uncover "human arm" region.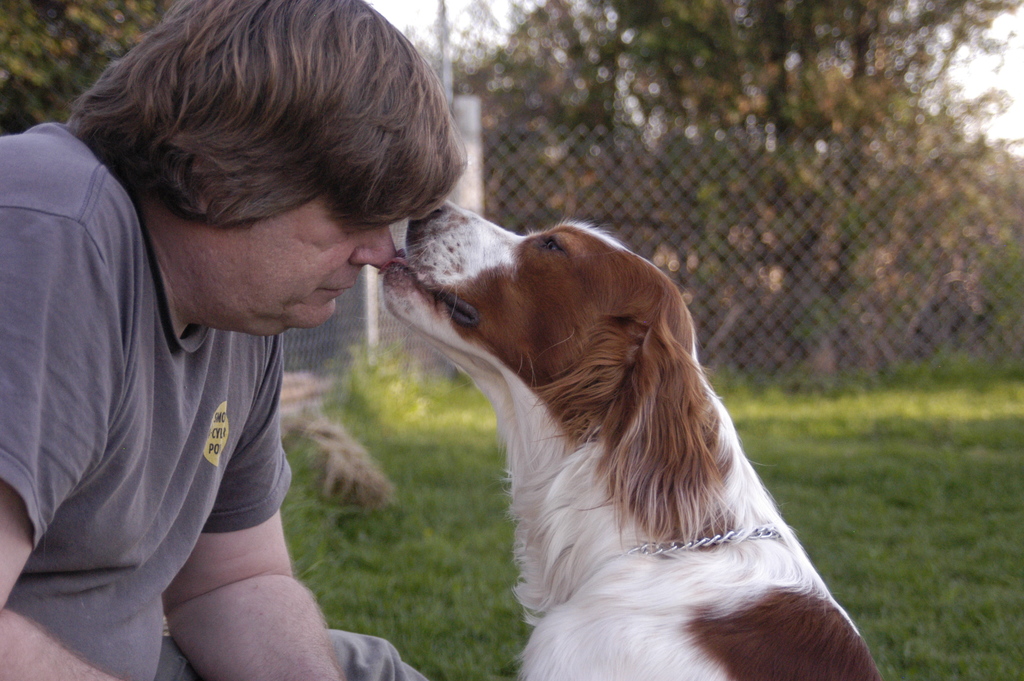
Uncovered: <box>164,350,348,680</box>.
